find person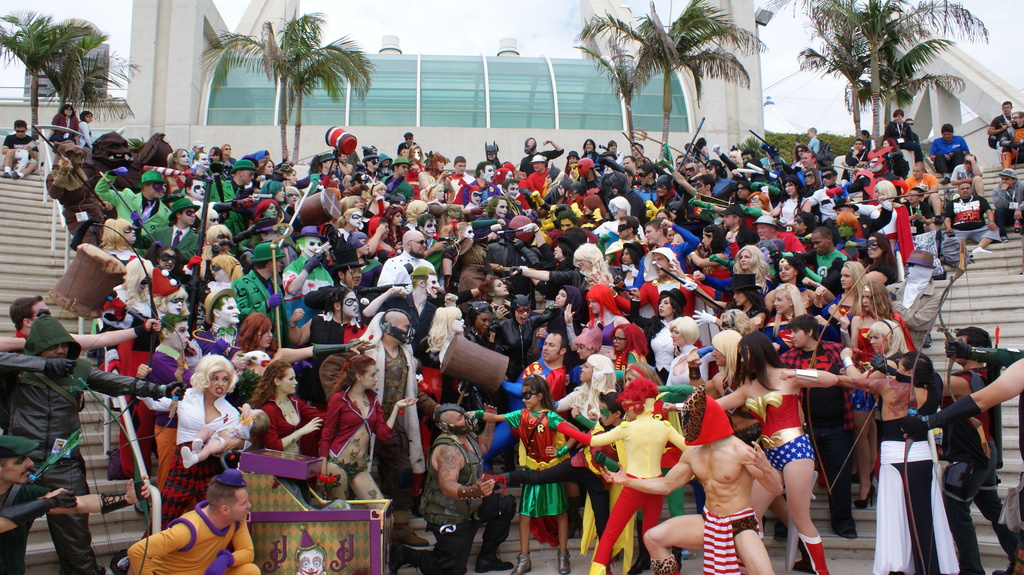
box(0, 294, 162, 351)
